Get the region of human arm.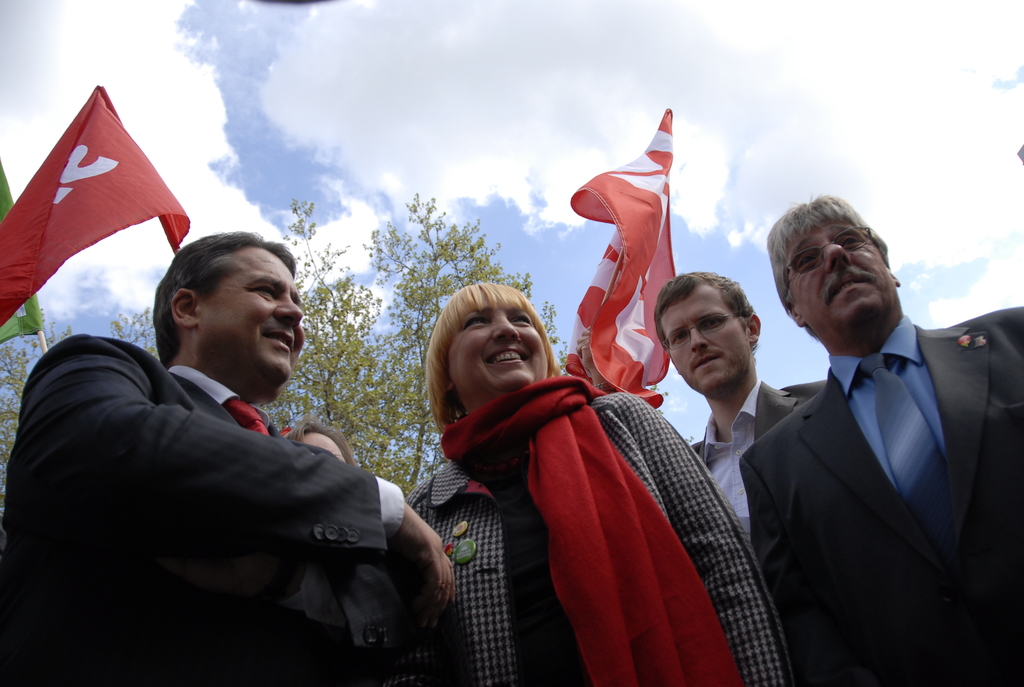
630 395 792 686.
